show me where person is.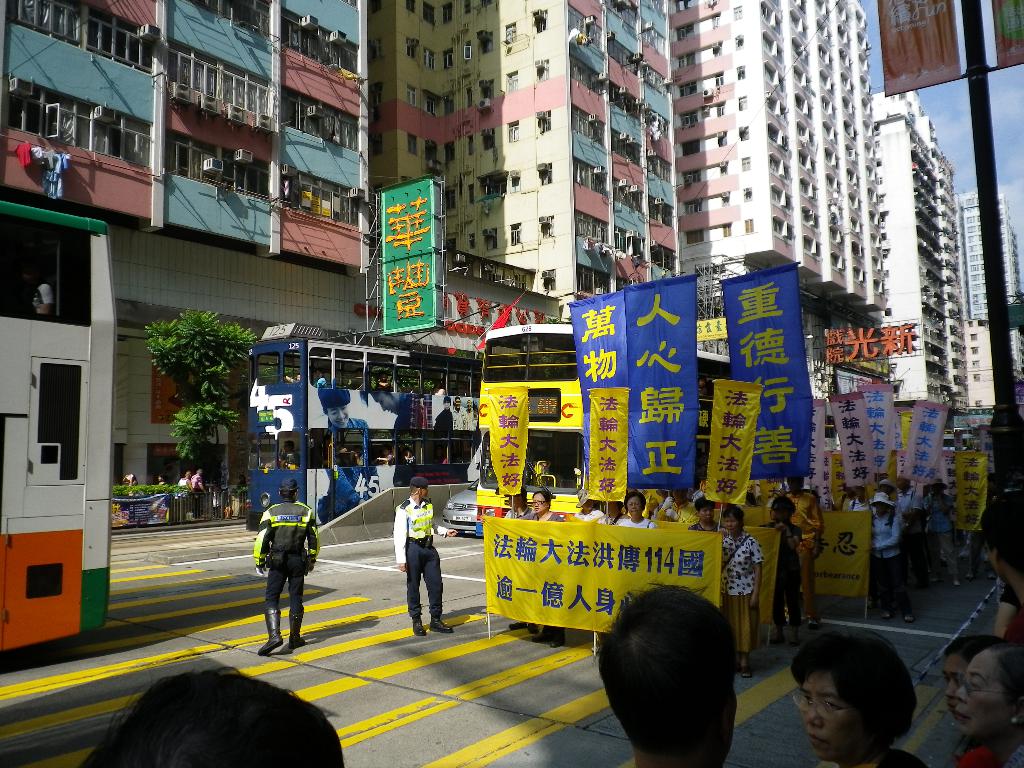
person is at 524 490 565 643.
